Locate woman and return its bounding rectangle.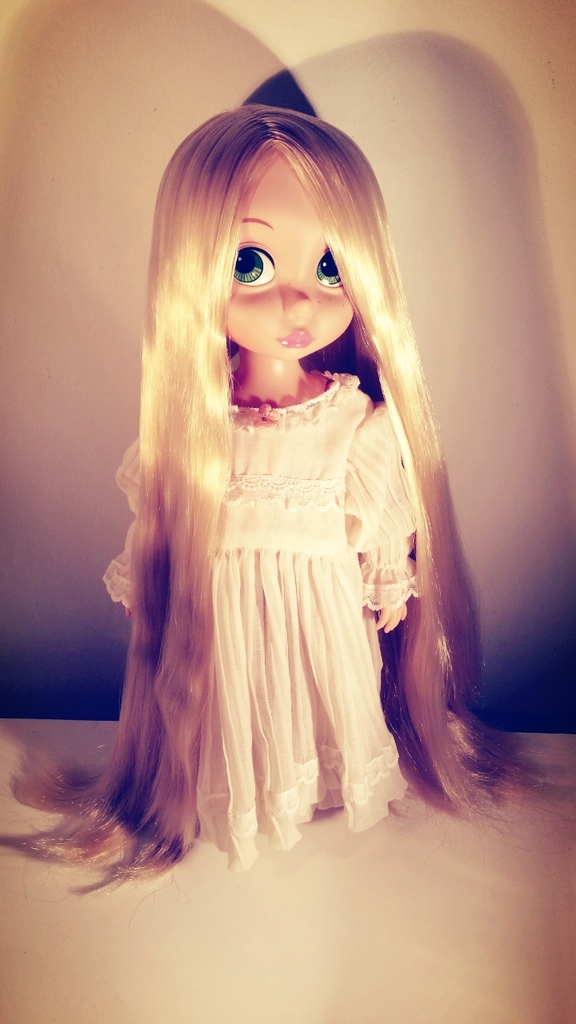
<box>60,130,514,930</box>.
